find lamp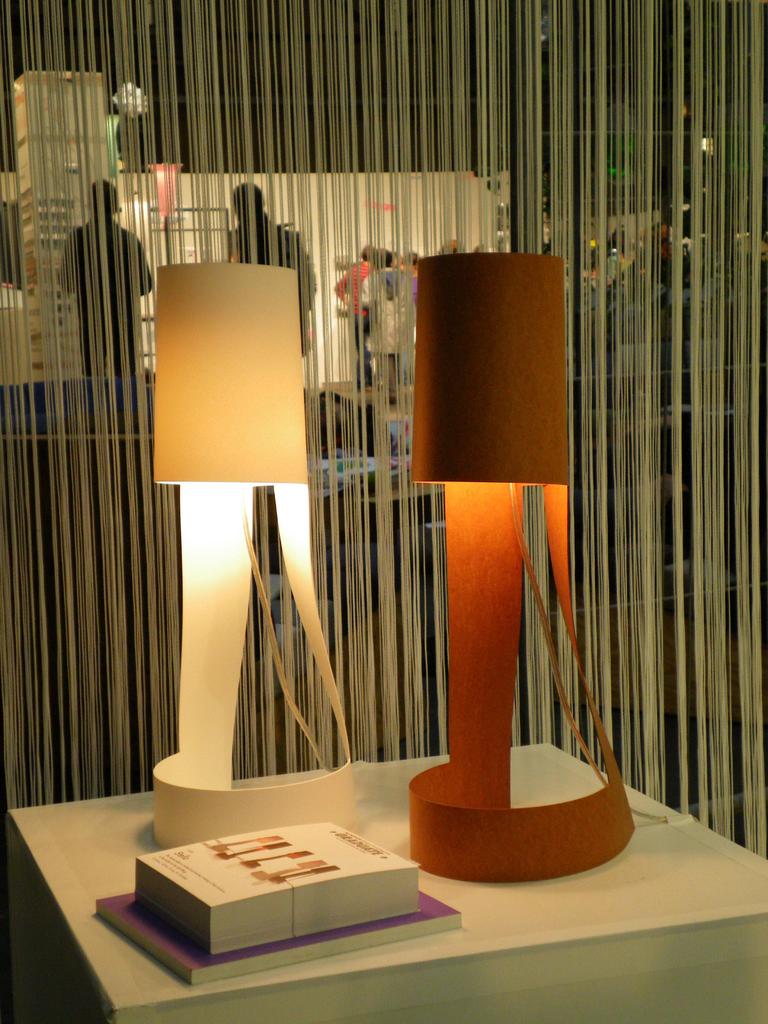
region(150, 260, 352, 849)
